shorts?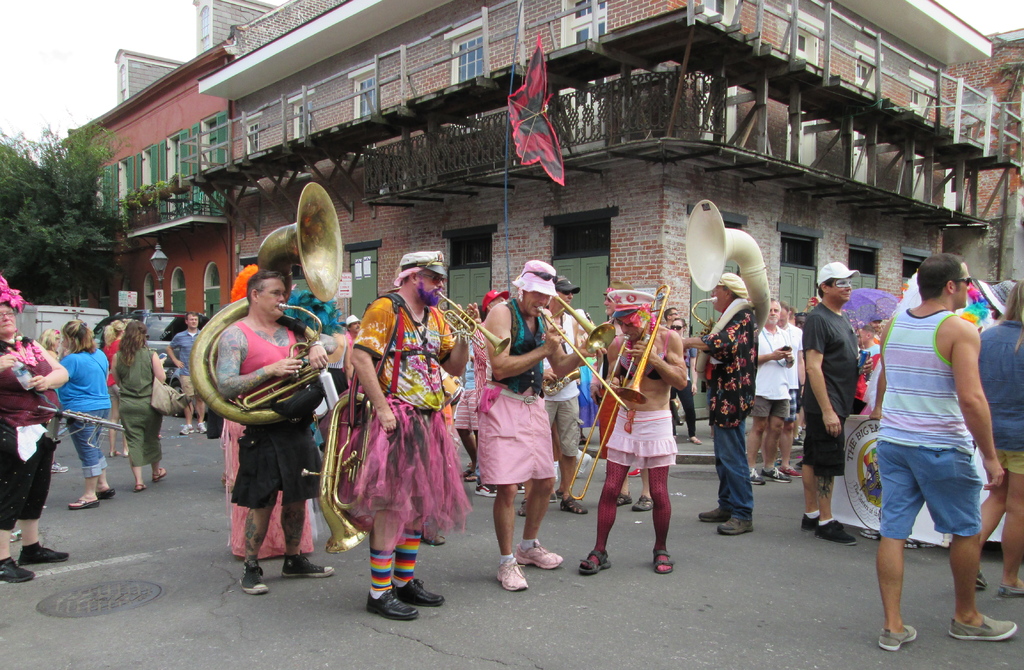
(left=1004, top=445, right=1023, bottom=475)
